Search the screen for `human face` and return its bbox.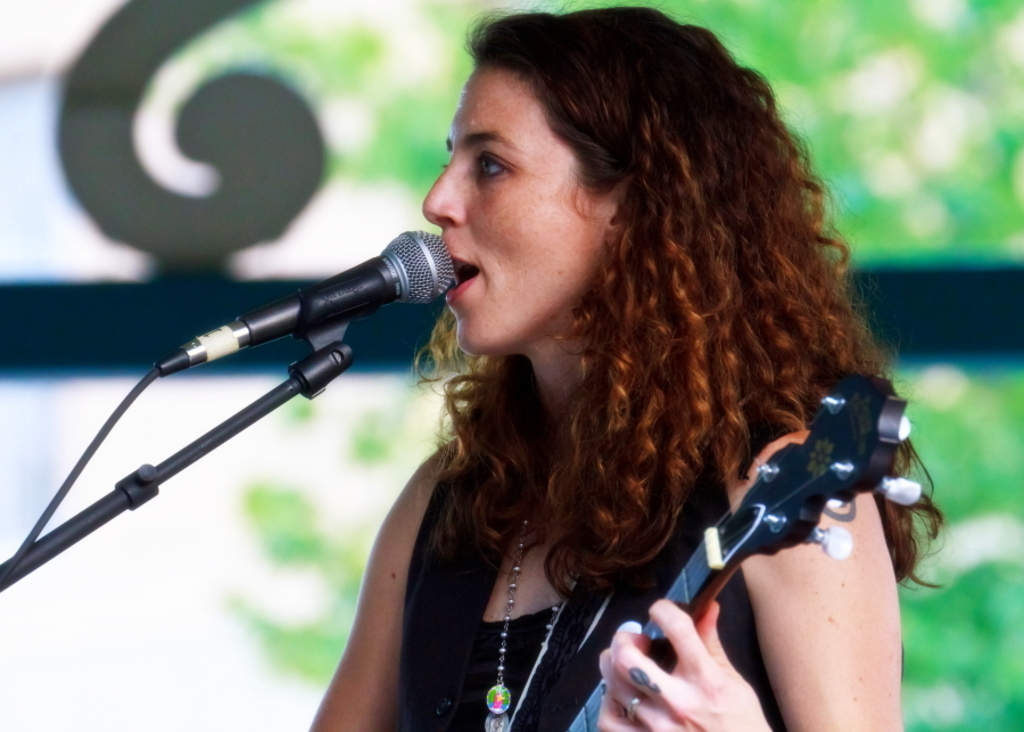
Found: l=422, t=64, r=606, b=353.
